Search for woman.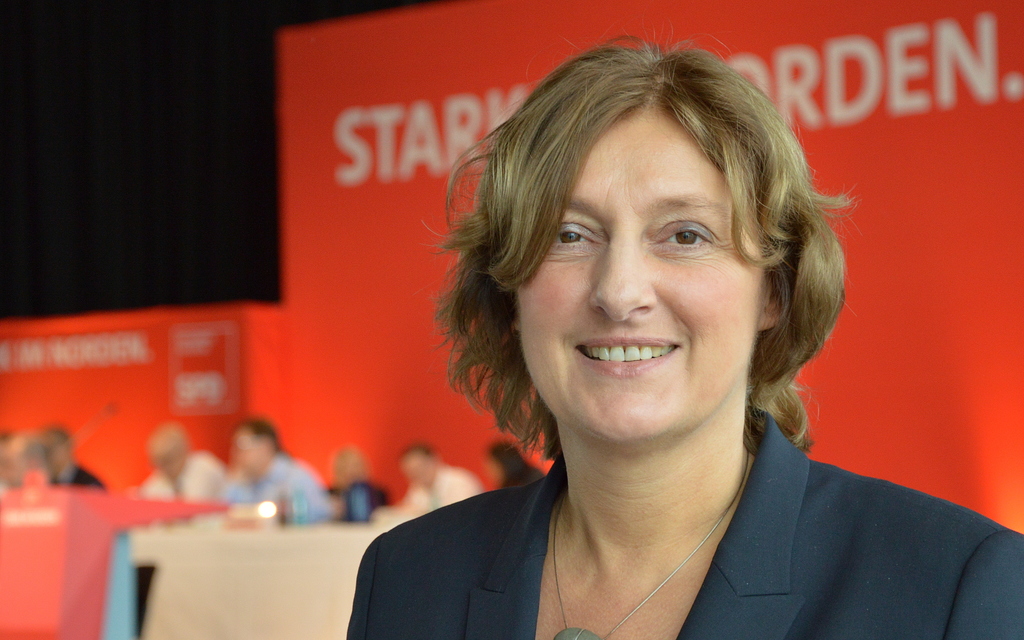
Found at locate(305, 16, 1023, 638).
